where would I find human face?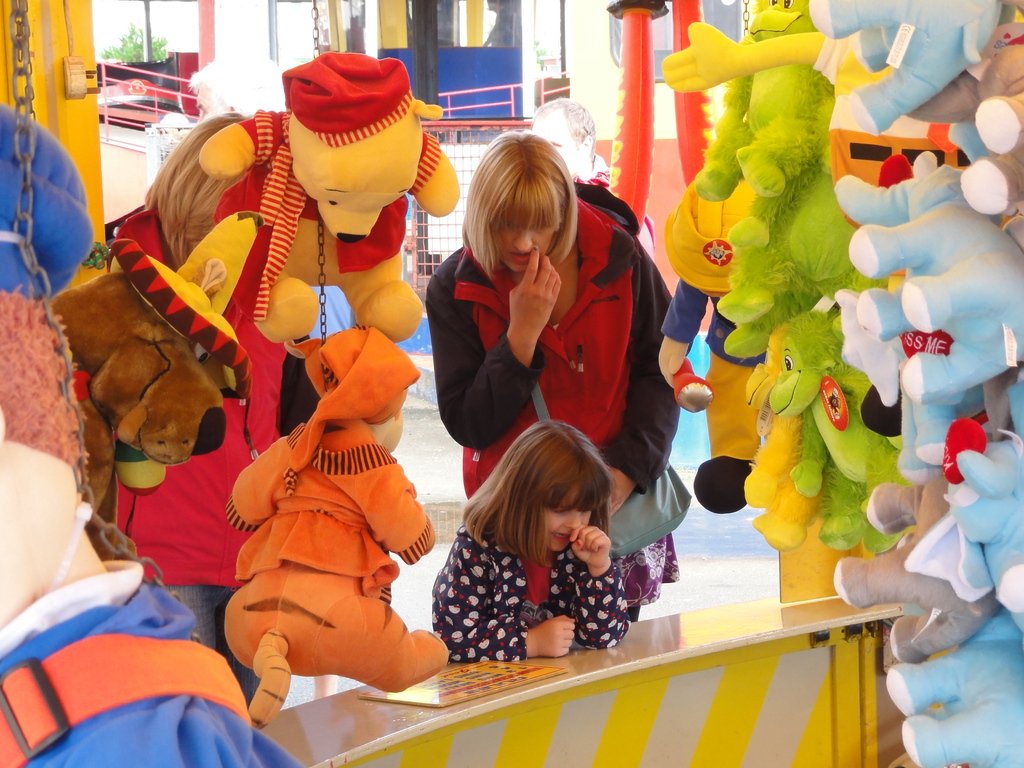
At bbox(544, 493, 589, 552).
